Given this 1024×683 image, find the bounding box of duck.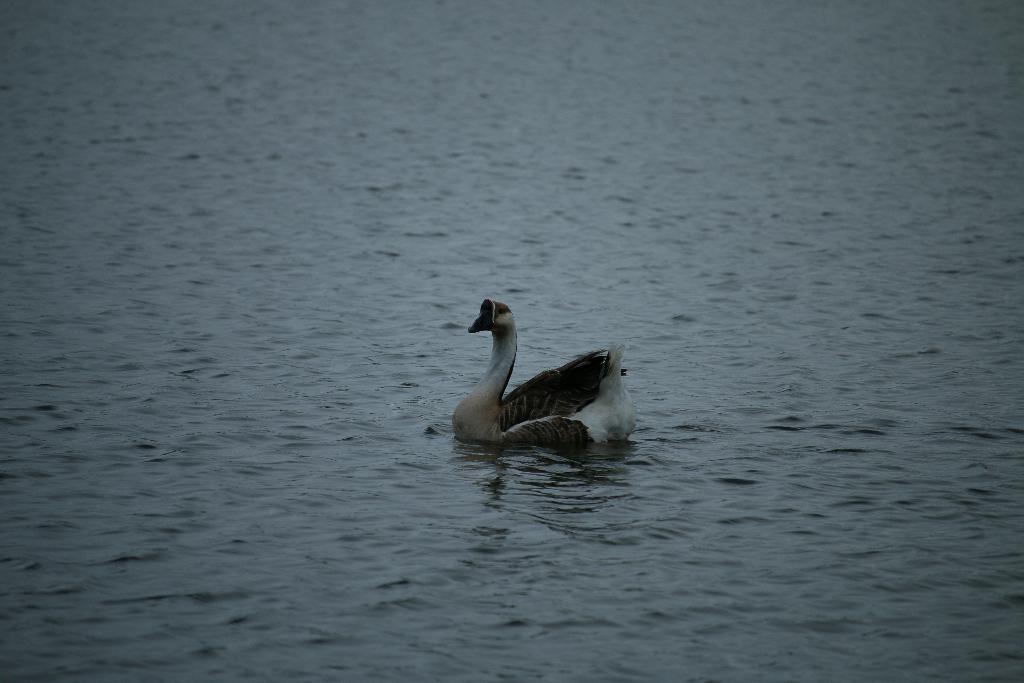
(454, 288, 644, 450).
